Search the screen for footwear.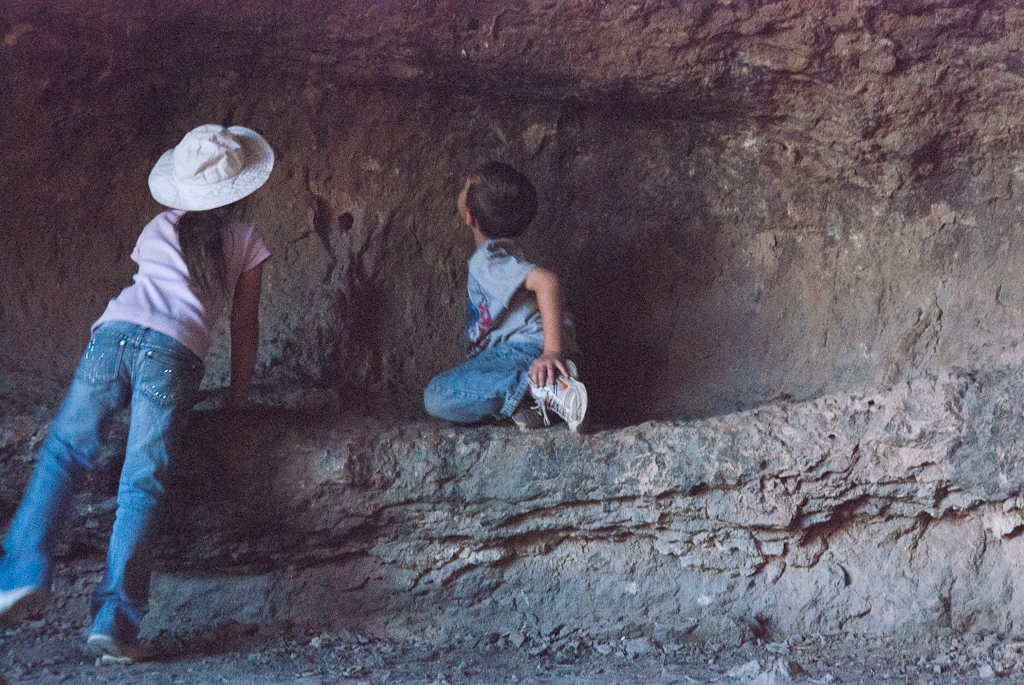
Found at <region>514, 351, 582, 430</region>.
